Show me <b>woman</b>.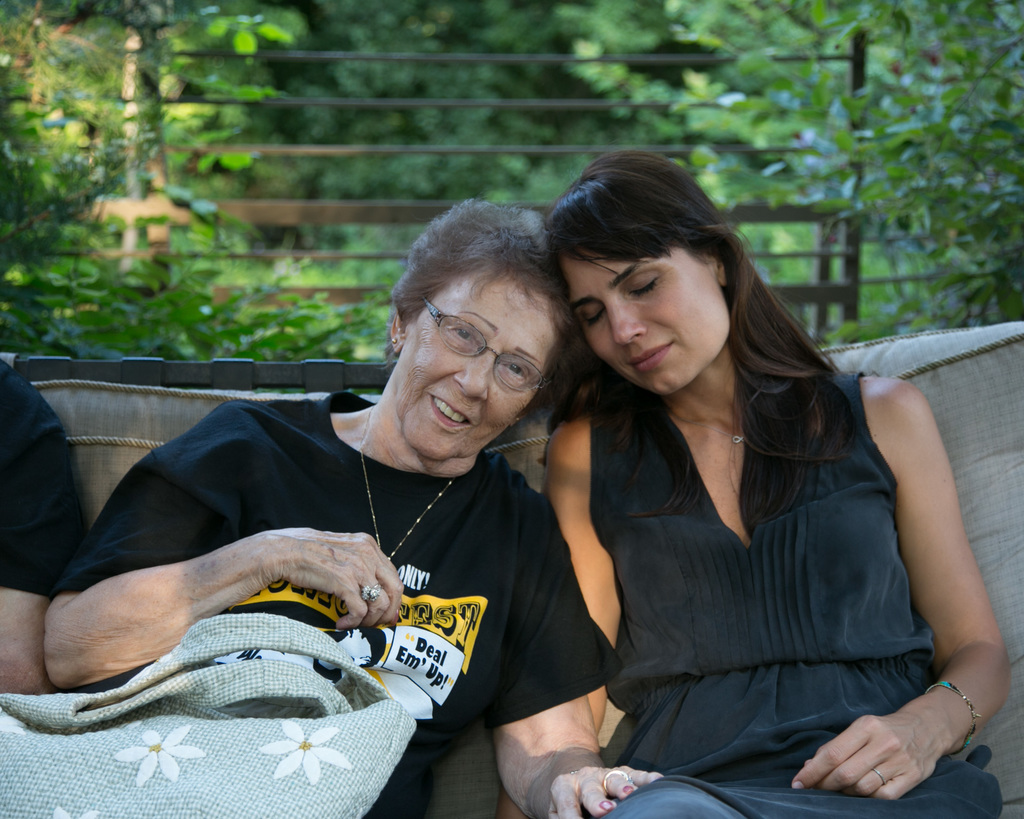
<b>woman</b> is here: rect(43, 202, 659, 818).
